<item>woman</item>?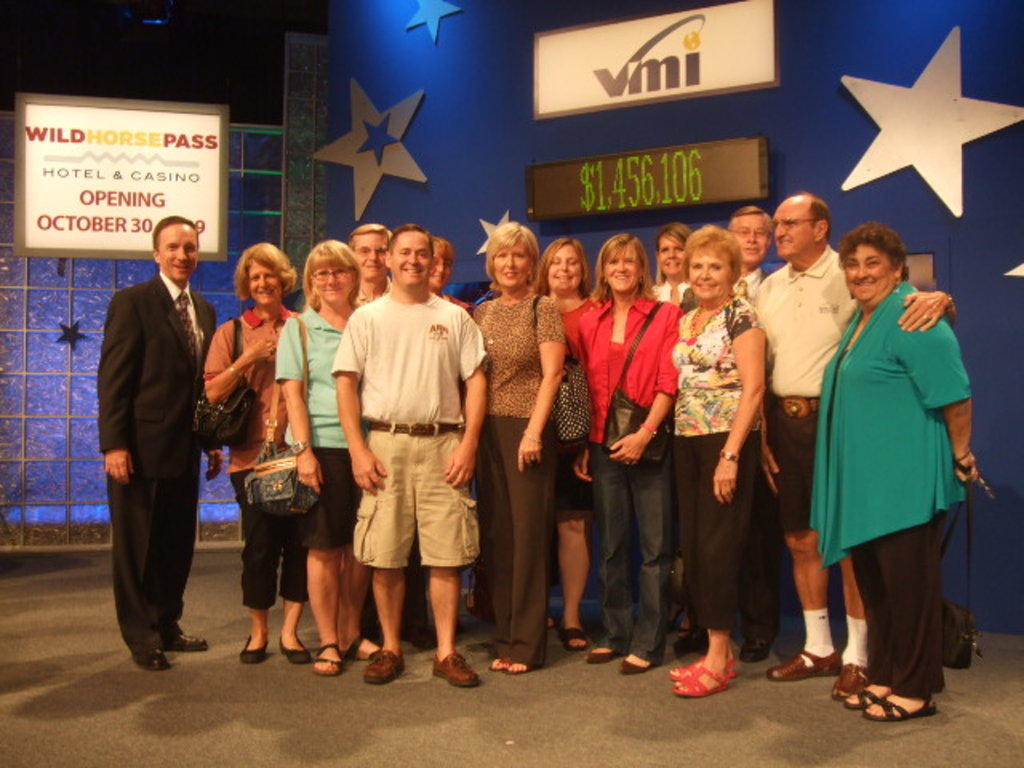
797/218/979/702
